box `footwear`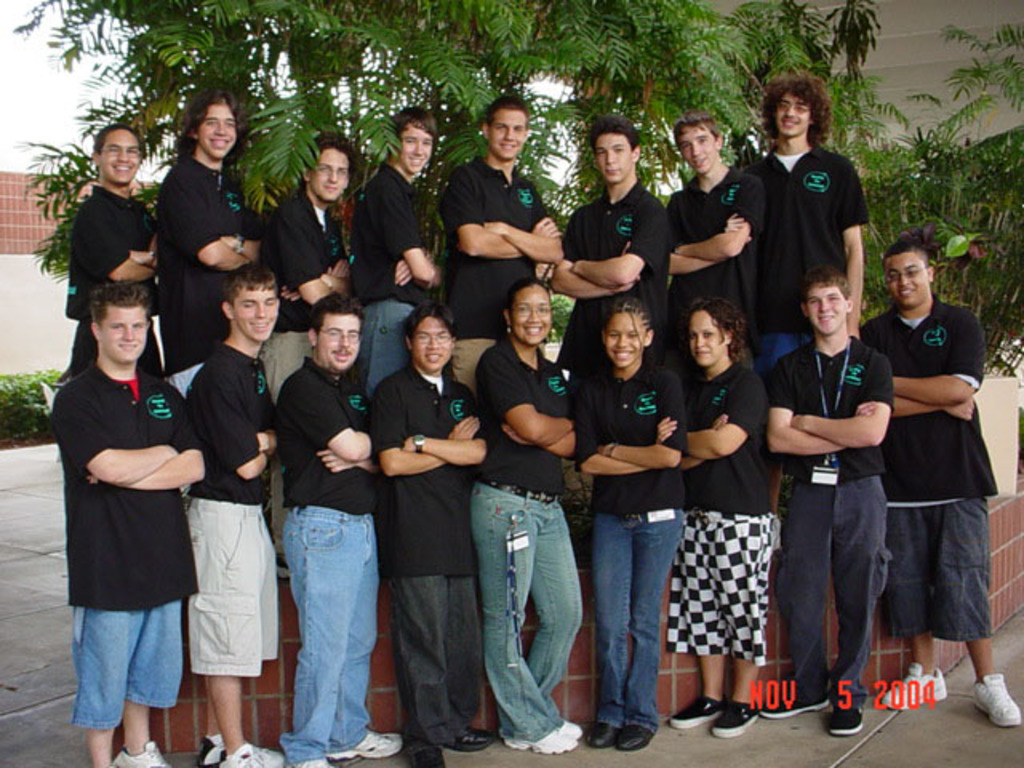
bbox(754, 694, 827, 718)
